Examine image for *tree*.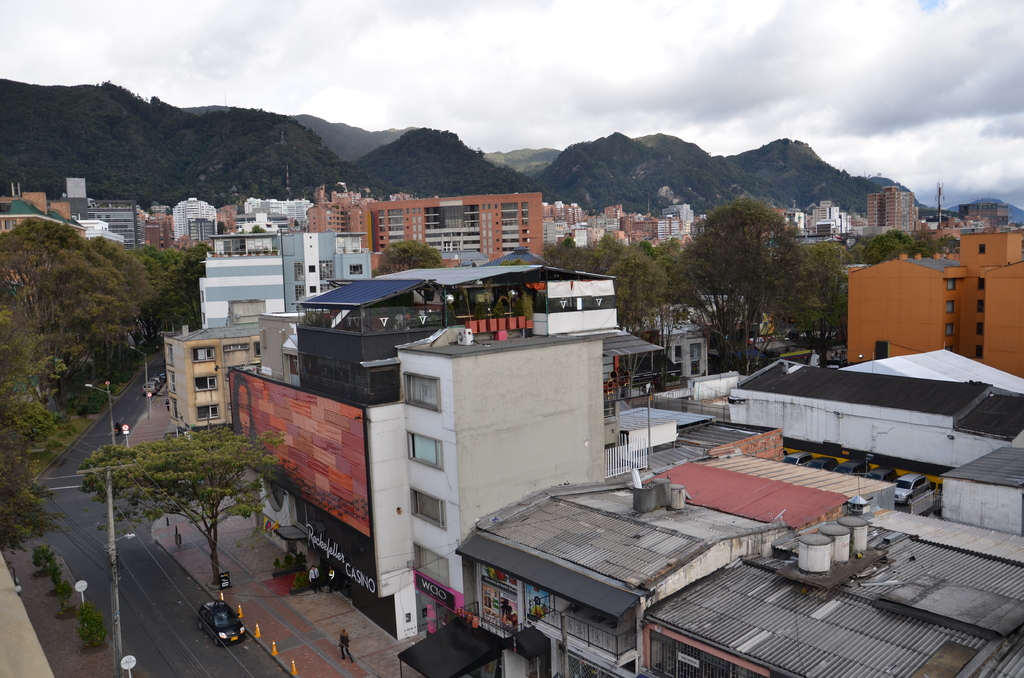
Examination result: BBox(545, 227, 694, 336).
